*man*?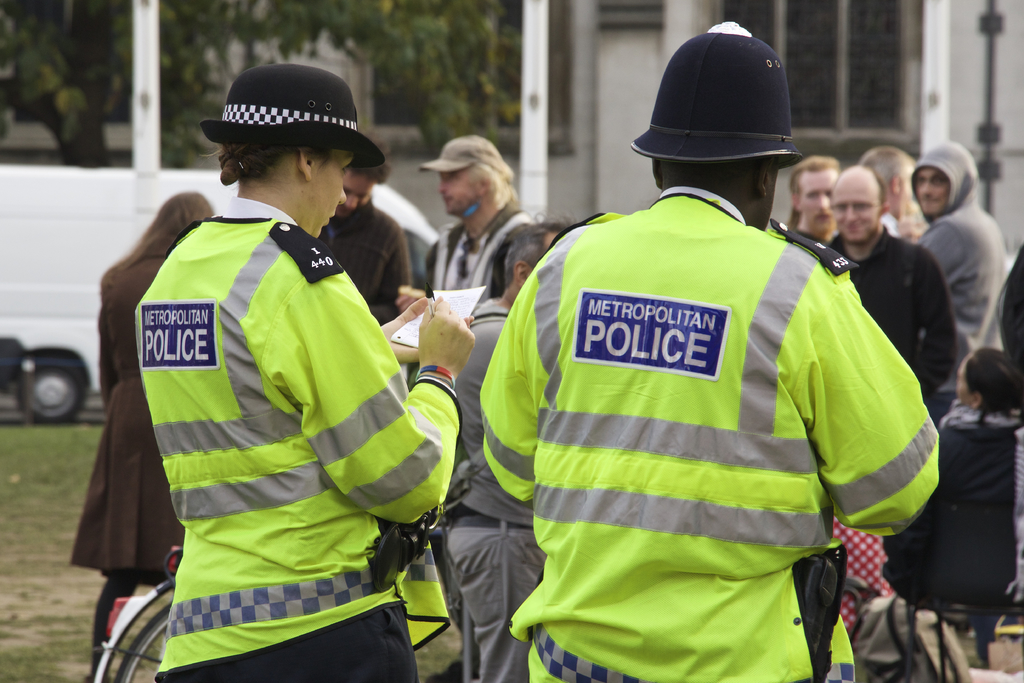
bbox=[830, 163, 952, 409]
